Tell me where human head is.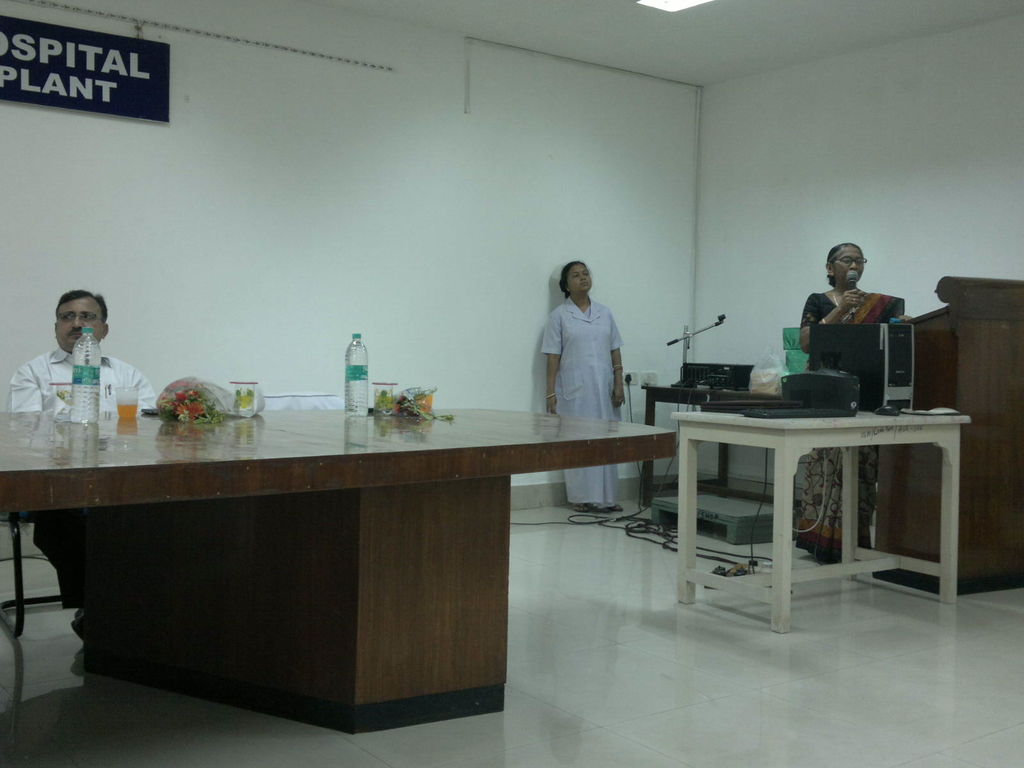
human head is at (x1=558, y1=258, x2=591, y2=299).
